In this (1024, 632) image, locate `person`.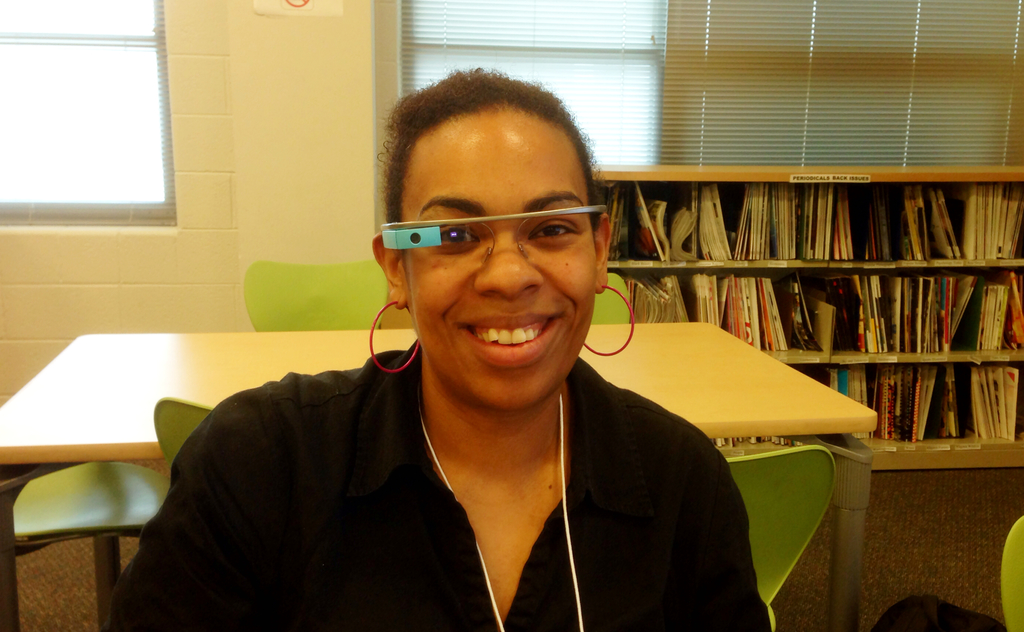
Bounding box: Rect(155, 87, 860, 603).
